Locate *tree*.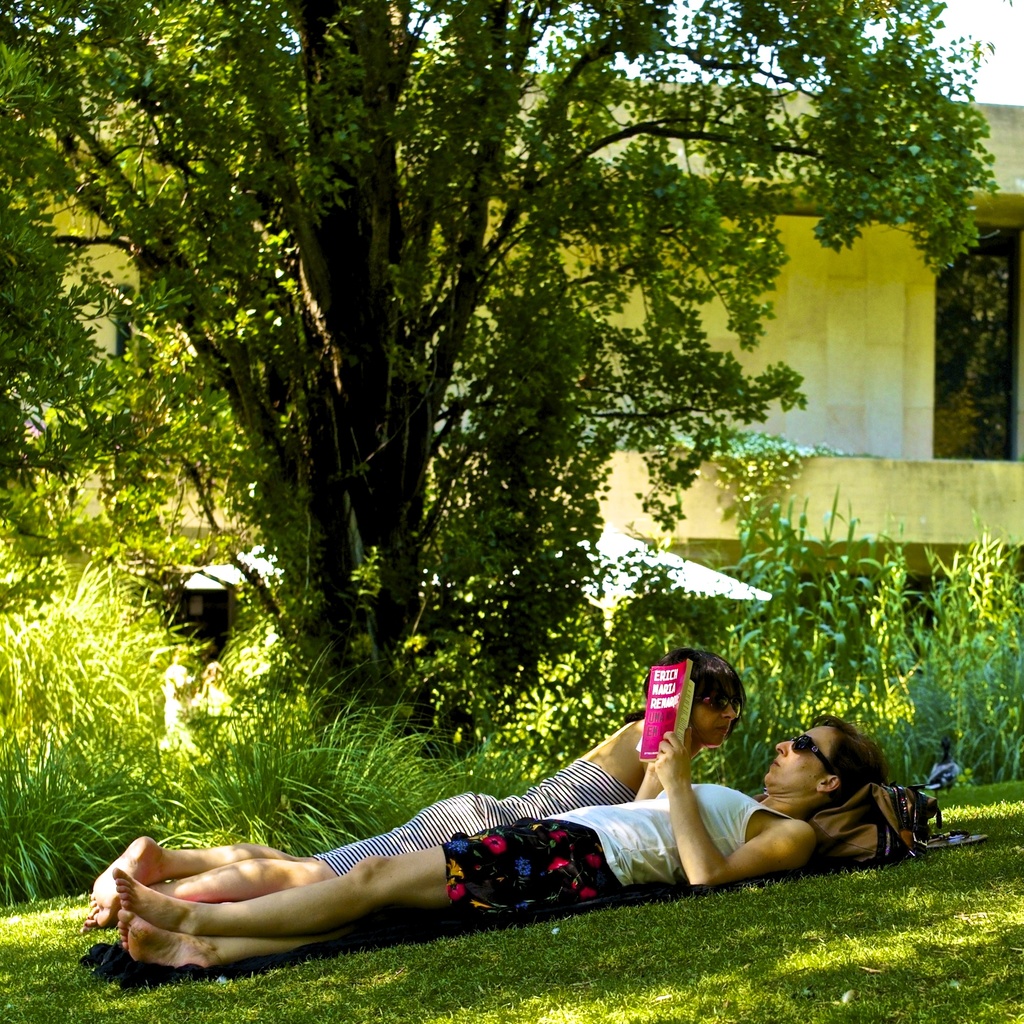
Bounding box: locate(0, 0, 1005, 776).
